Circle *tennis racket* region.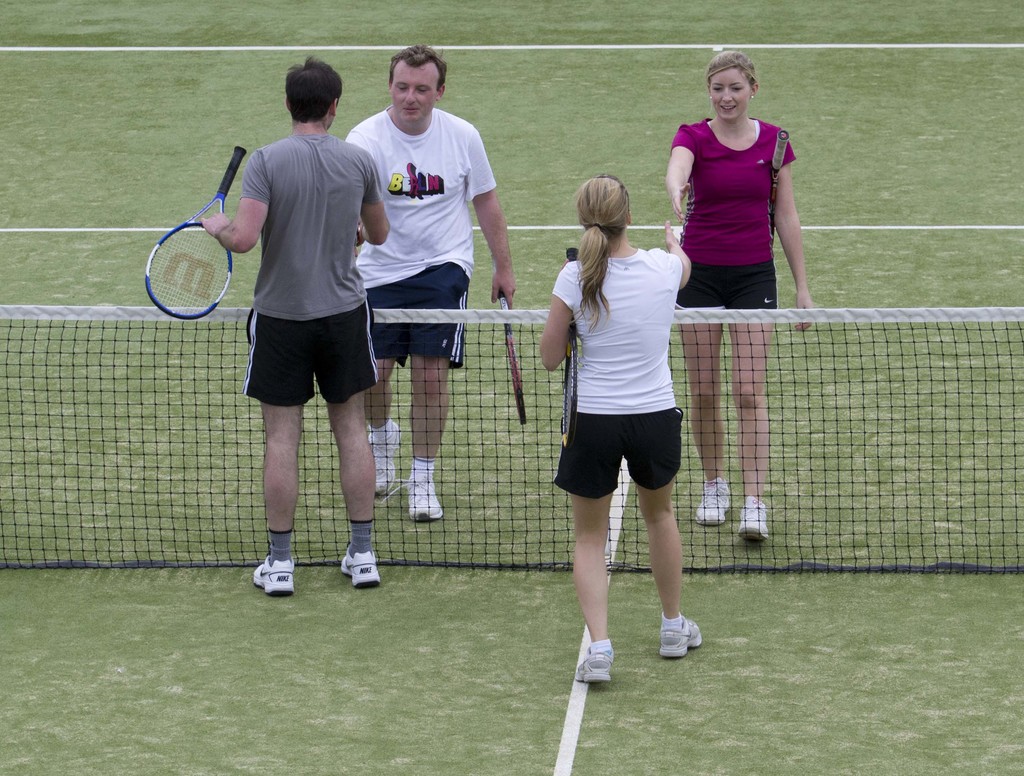
Region: [x1=138, y1=147, x2=249, y2=317].
